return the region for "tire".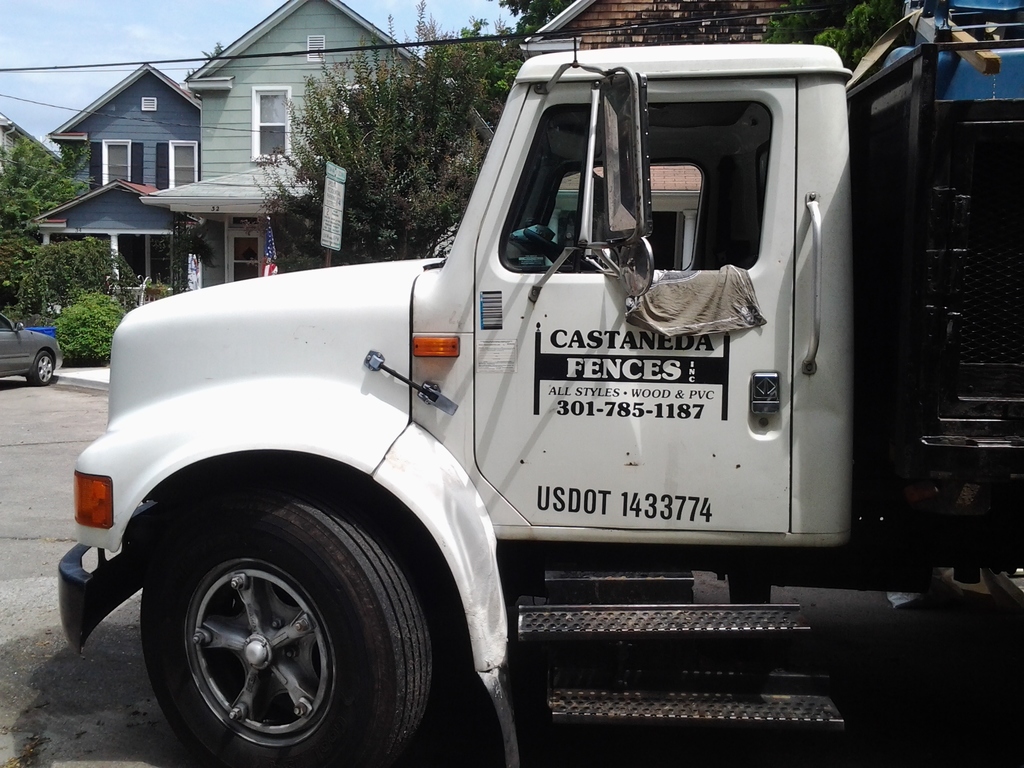
(x1=27, y1=351, x2=54, y2=385).
